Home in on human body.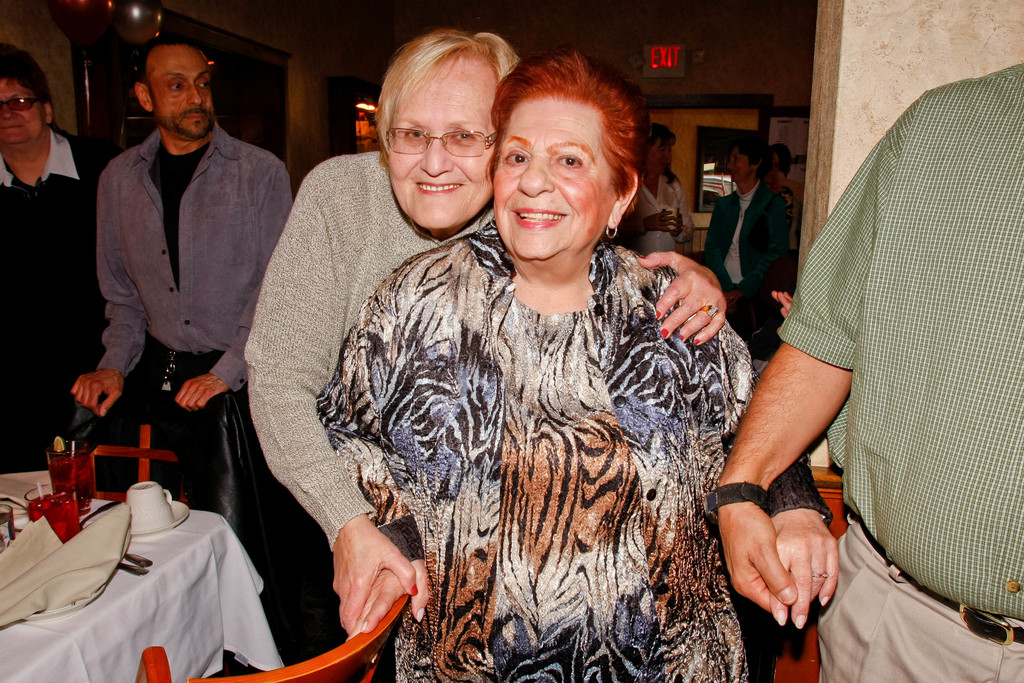
Homed in at {"left": 242, "top": 31, "right": 730, "bottom": 637}.
